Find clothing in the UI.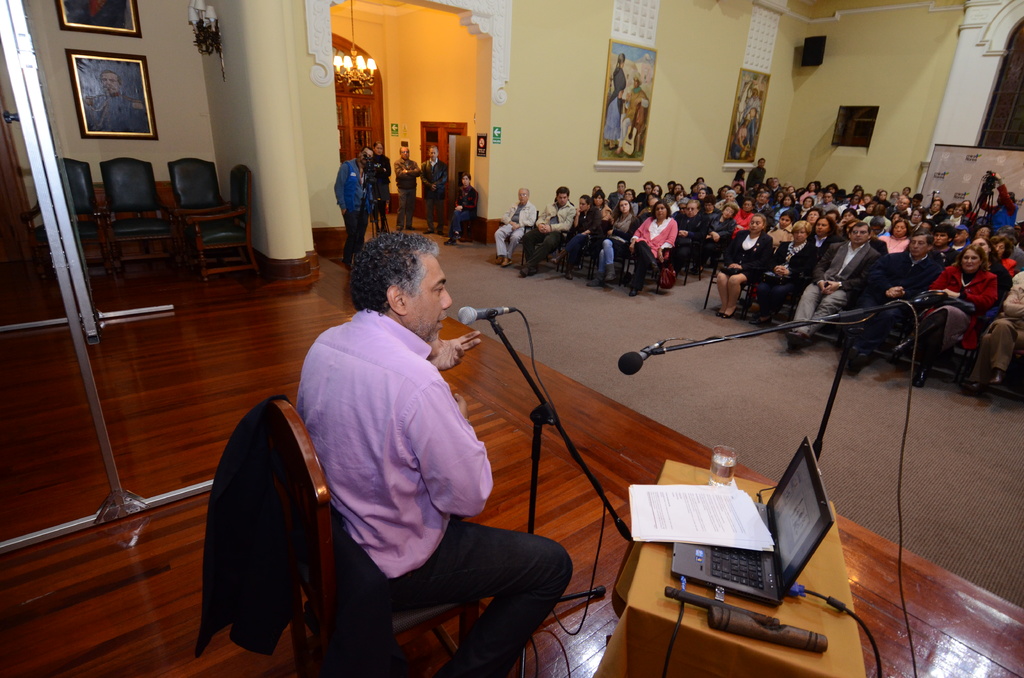
UI element at bbox(749, 165, 764, 185).
